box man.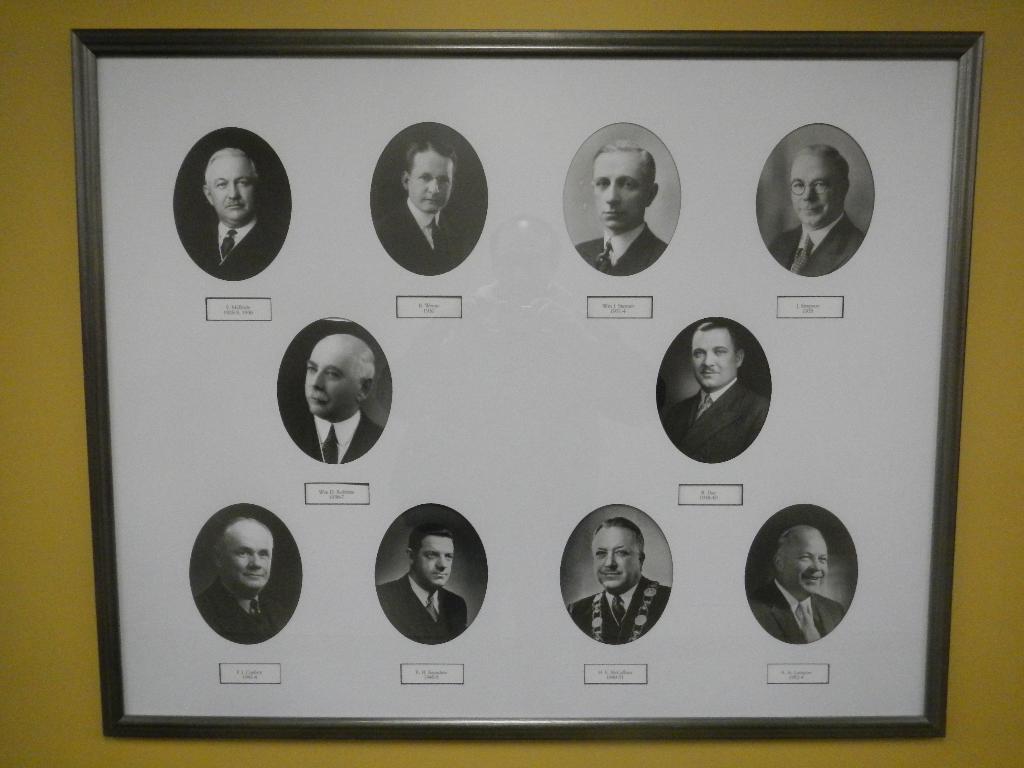
656,314,784,471.
